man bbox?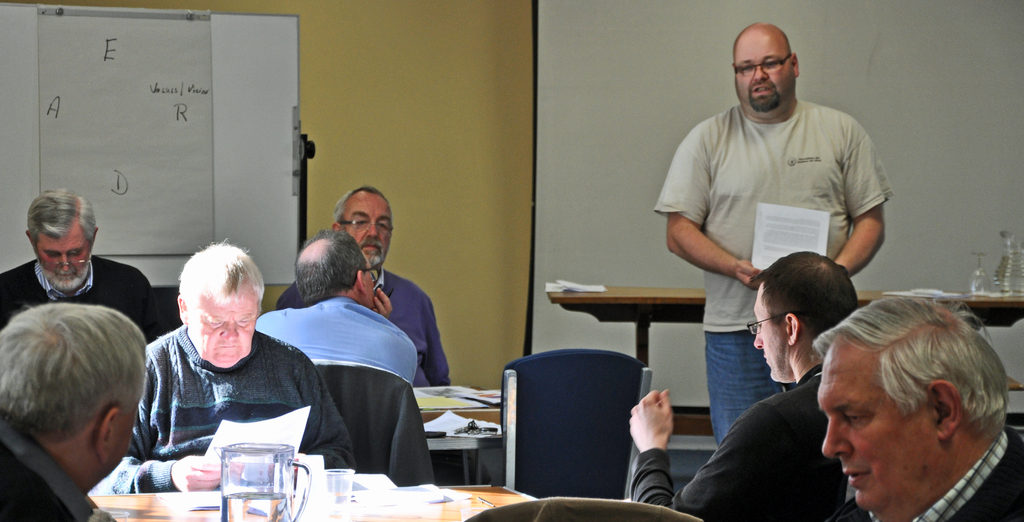
(x1=650, y1=19, x2=897, y2=389)
